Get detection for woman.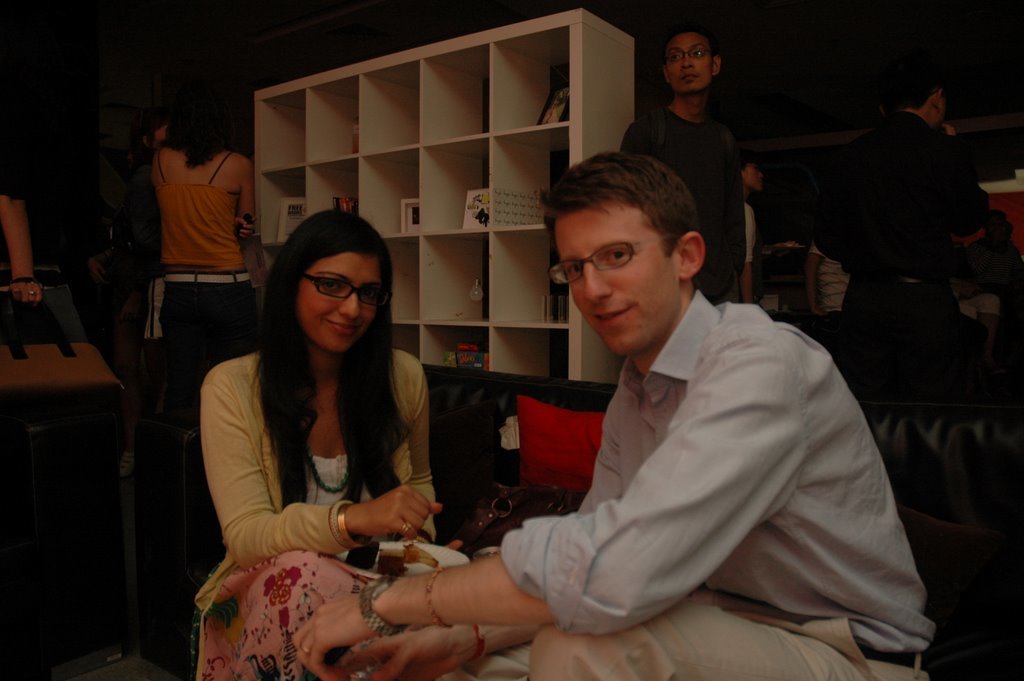
Detection: bbox=(179, 201, 465, 649).
